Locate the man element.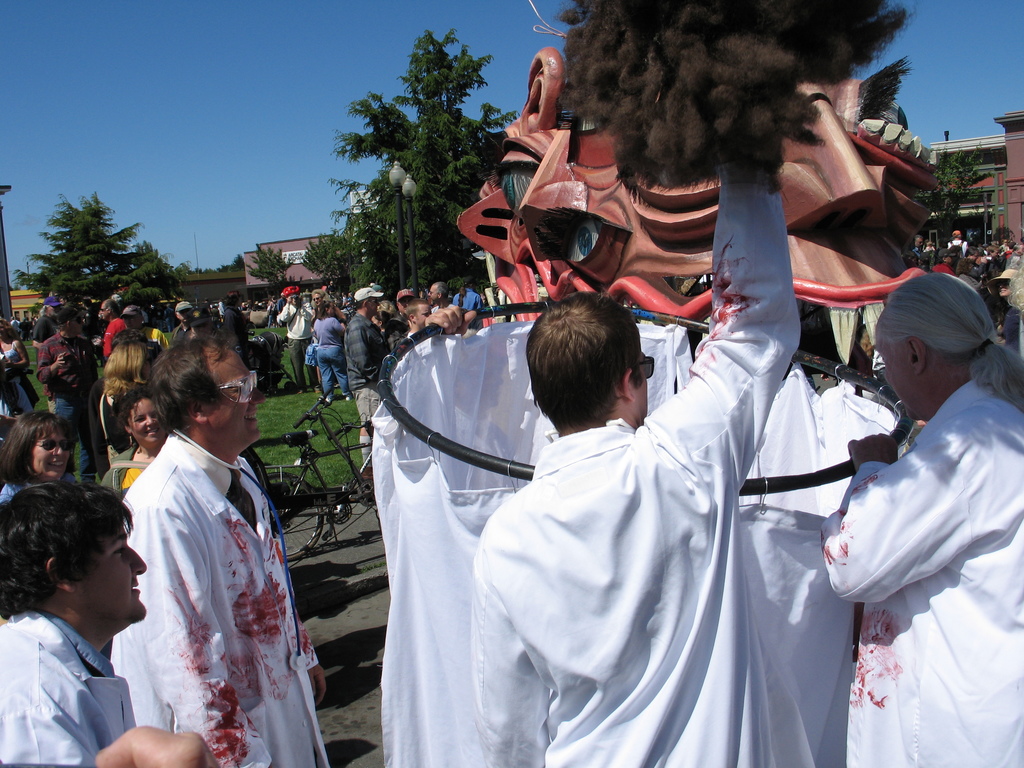
Element bbox: [89,327,307,767].
